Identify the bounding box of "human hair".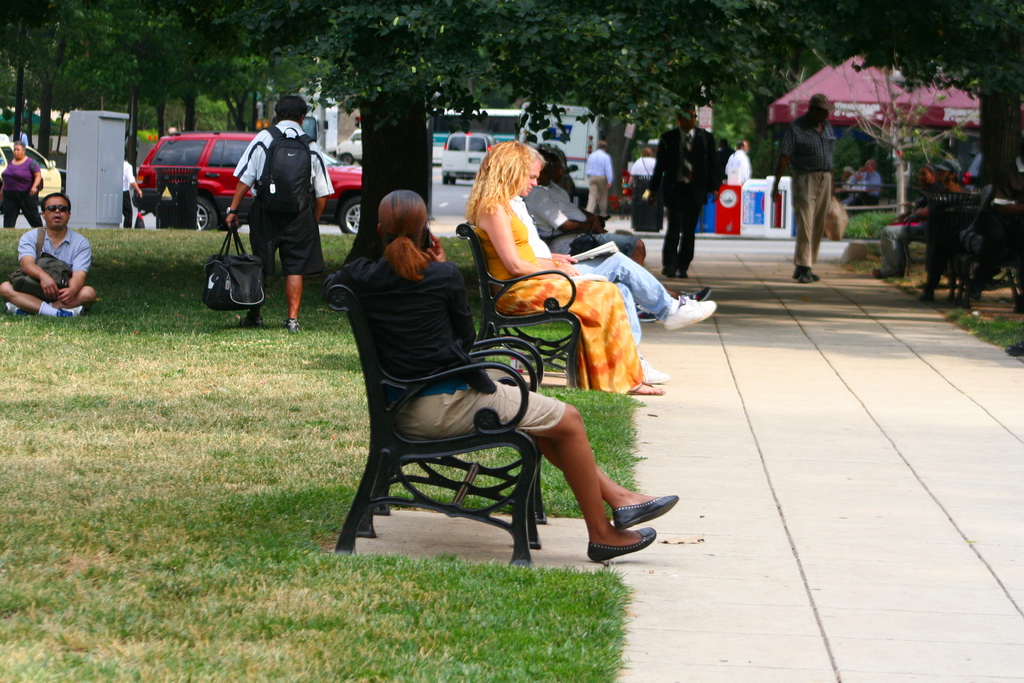
region(272, 94, 306, 121).
